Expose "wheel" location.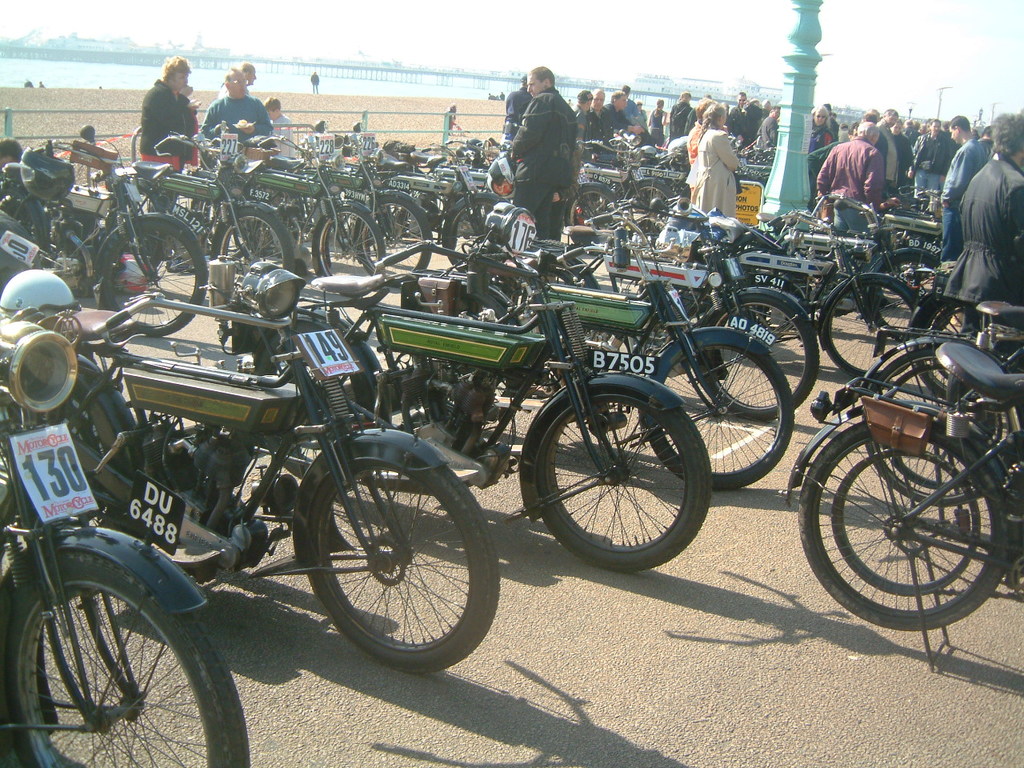
Exposed at rect(782, 400, 1023, 646).
